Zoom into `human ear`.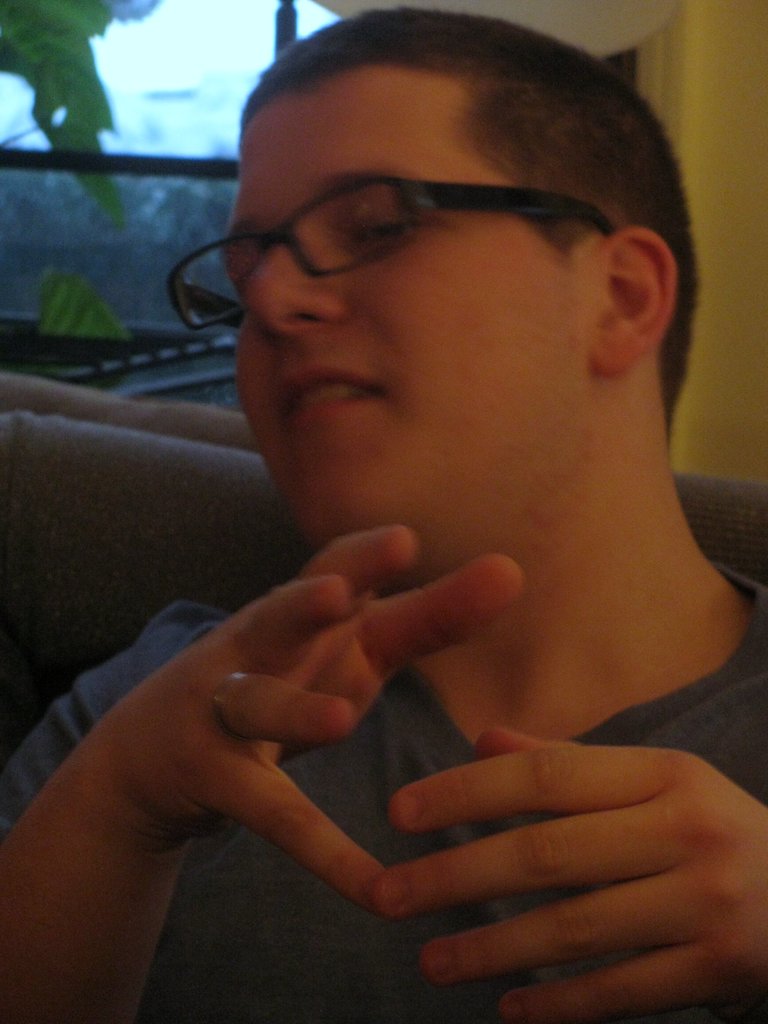
Zoom target: bbox=[594, 225, 674, 371].
